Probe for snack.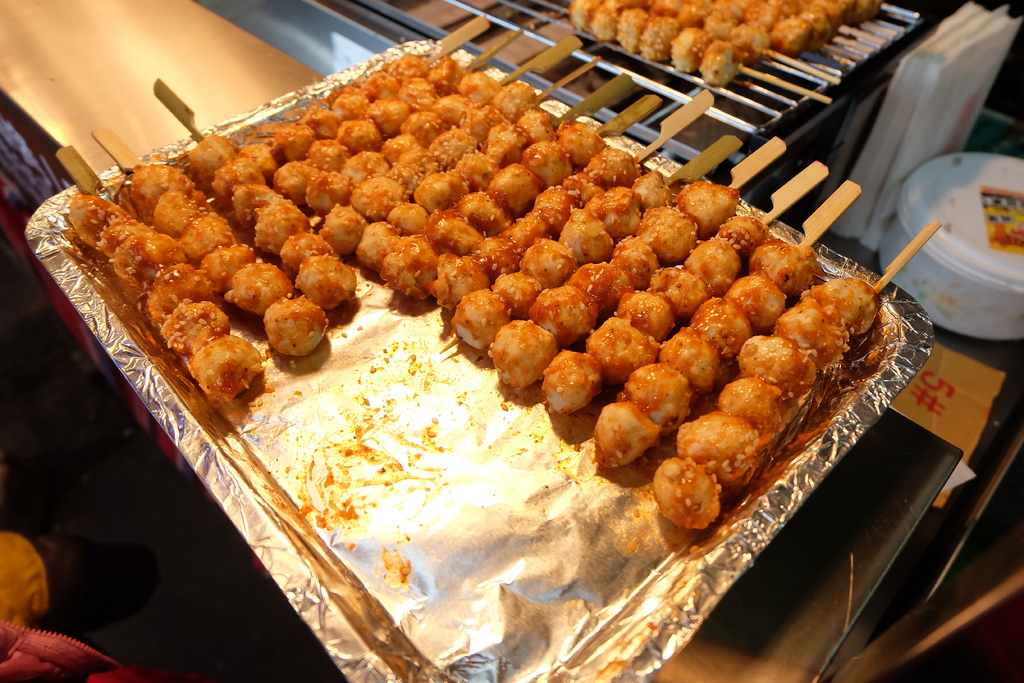
Probe result: [left=718, top=386, right=785, bottom=452].
